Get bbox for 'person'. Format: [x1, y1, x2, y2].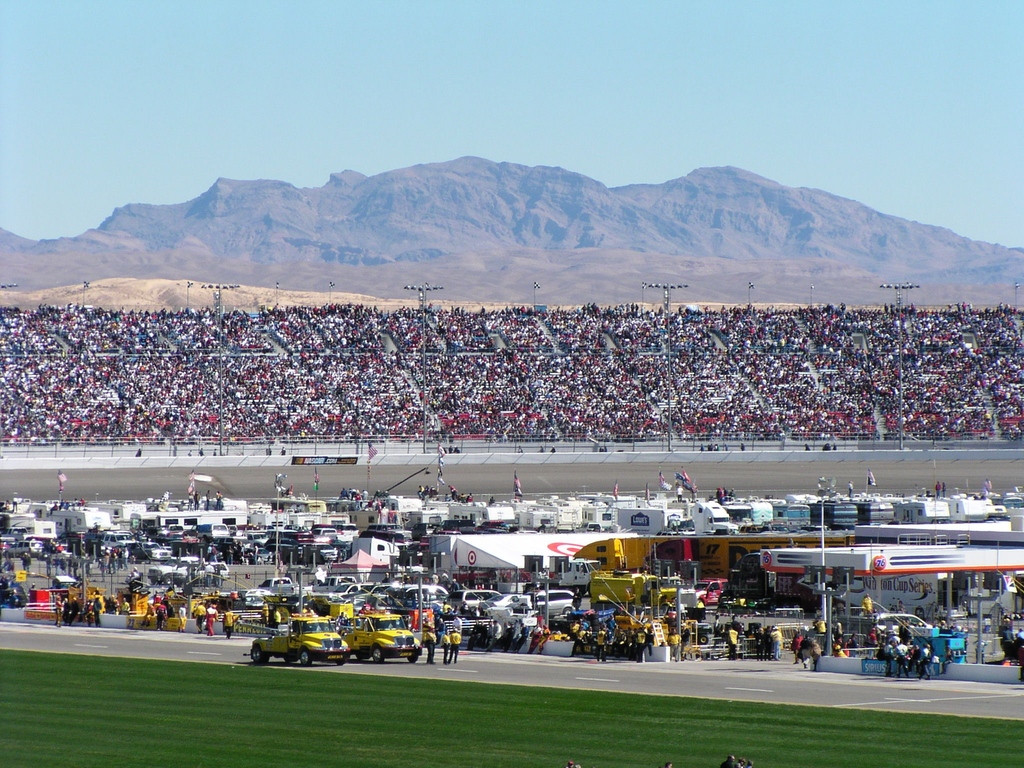
[177, 605, 186, 631].
